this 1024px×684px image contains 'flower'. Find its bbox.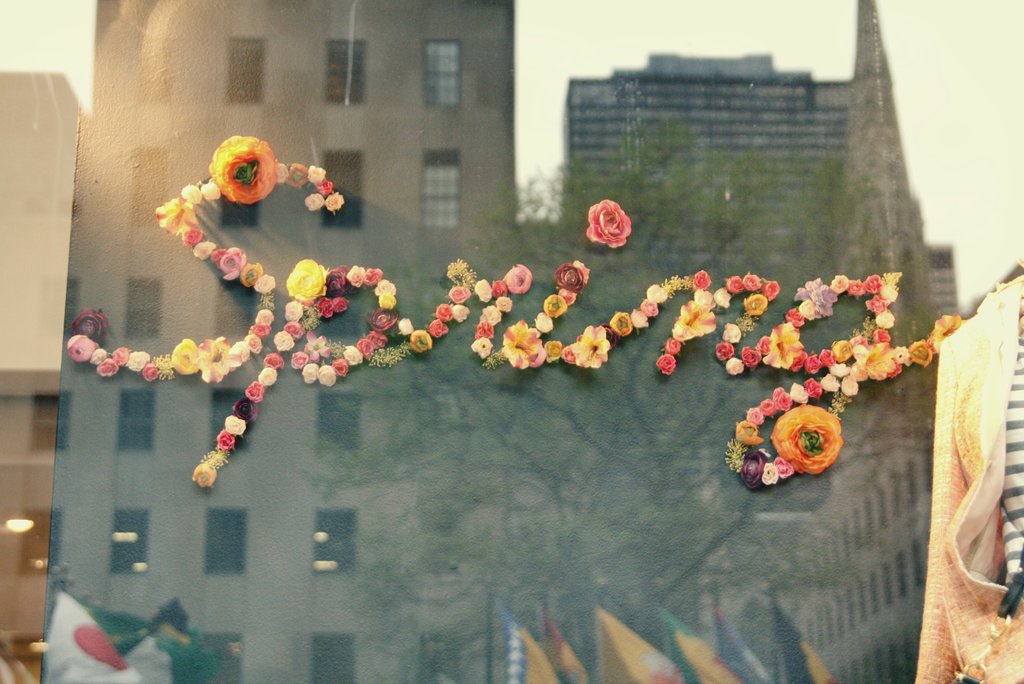
<box>257,368,279,385</box>.
